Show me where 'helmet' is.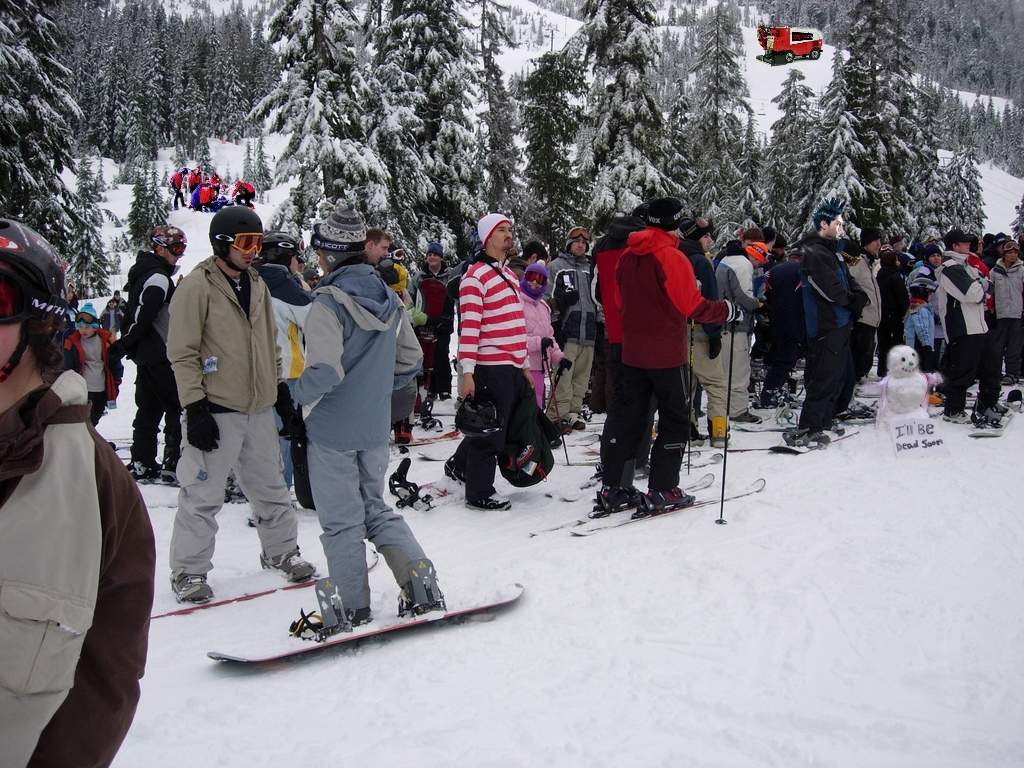
'helmet' is at {"x1": 0, "y1": 217, "x2": 69, "y2": 387}.
